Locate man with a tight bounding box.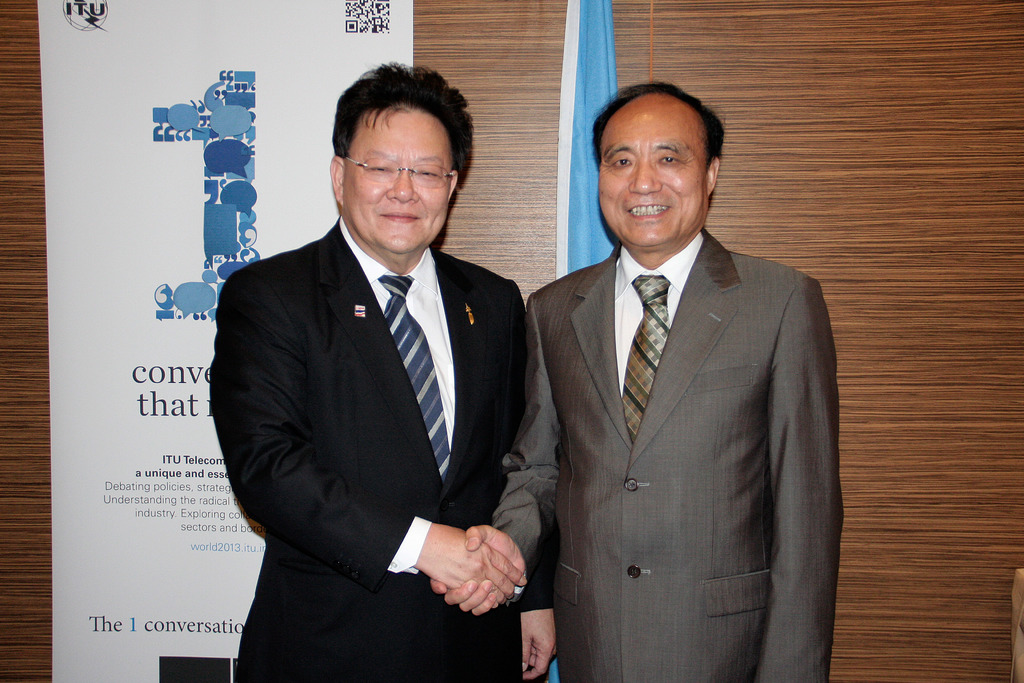
[431, 77, 845, 682].
